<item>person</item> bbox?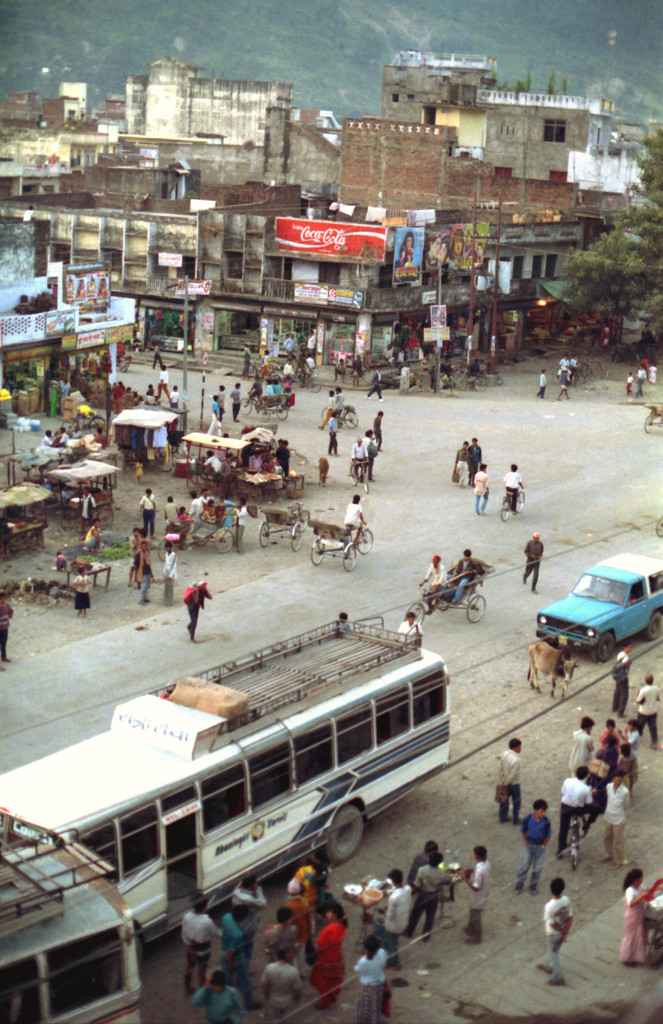
left=519, top=796, right=557, bottom=896
